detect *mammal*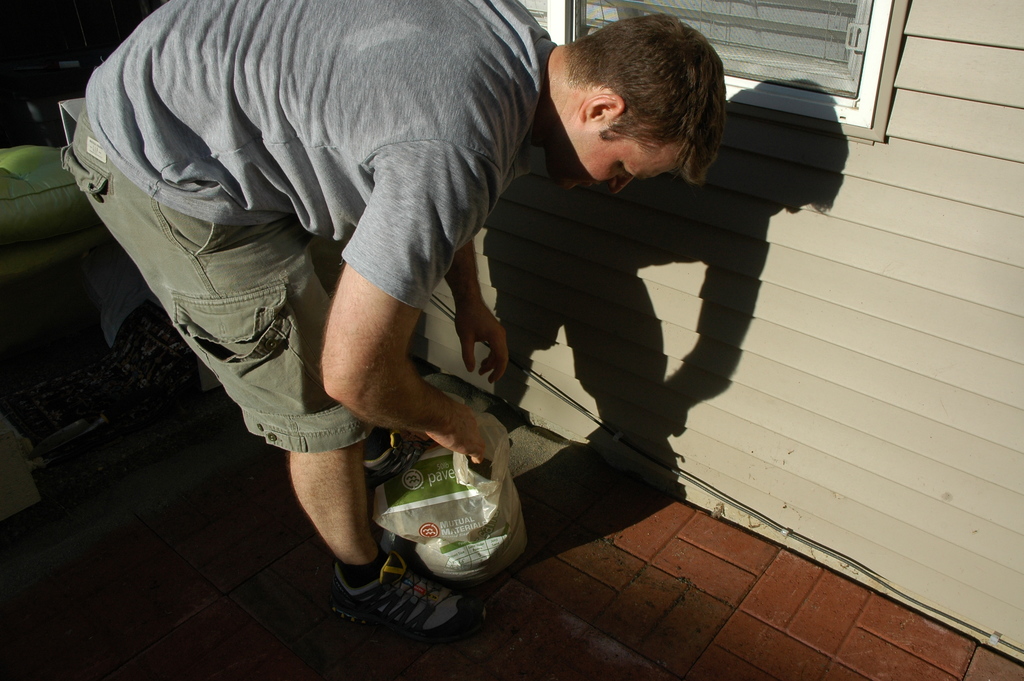
<region>17, 0, 650, 492</region>
